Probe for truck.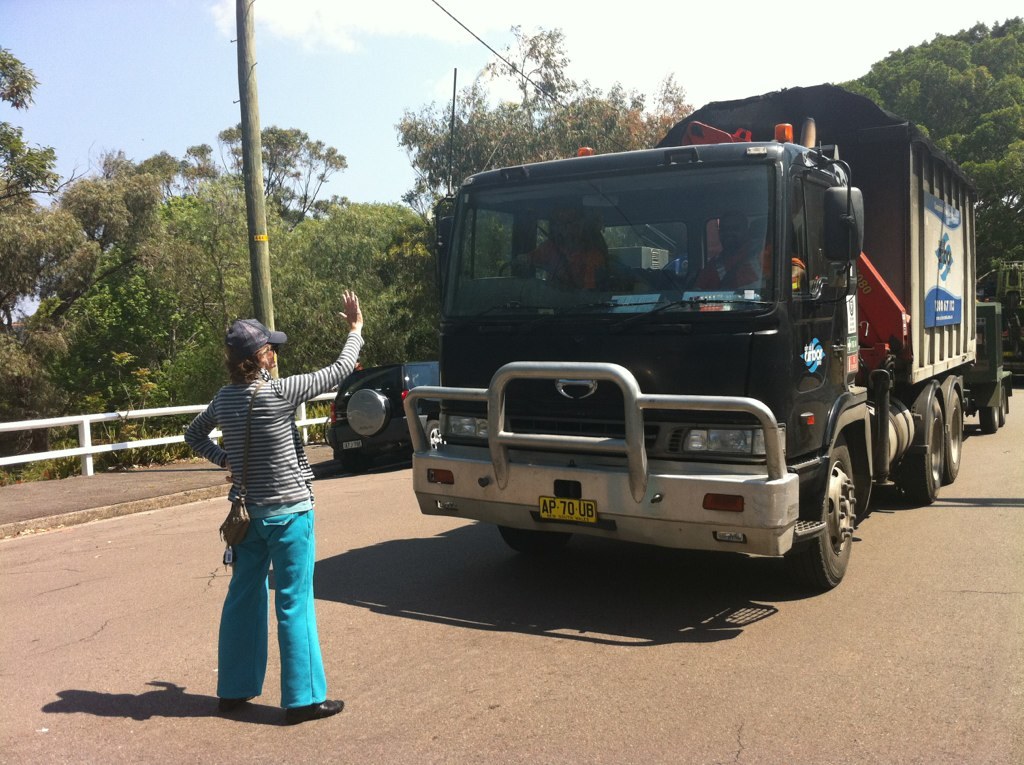
Probe result: box=[385, 121, 991, 601].
